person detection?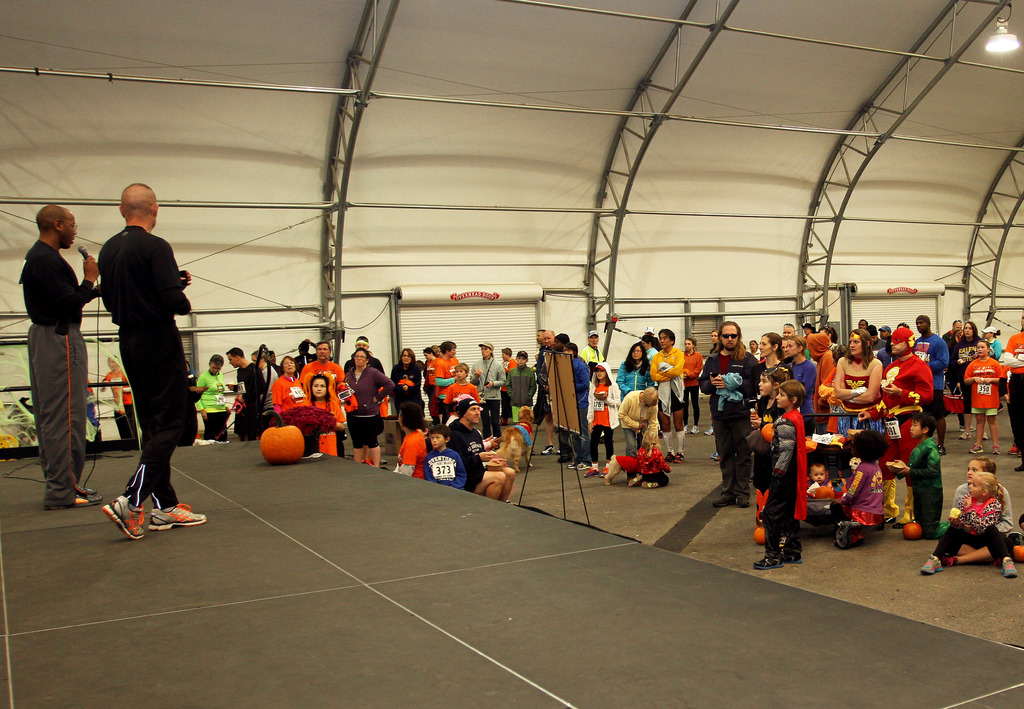
pyautogui.locateOnScreen(575, 365, 618, 473)
